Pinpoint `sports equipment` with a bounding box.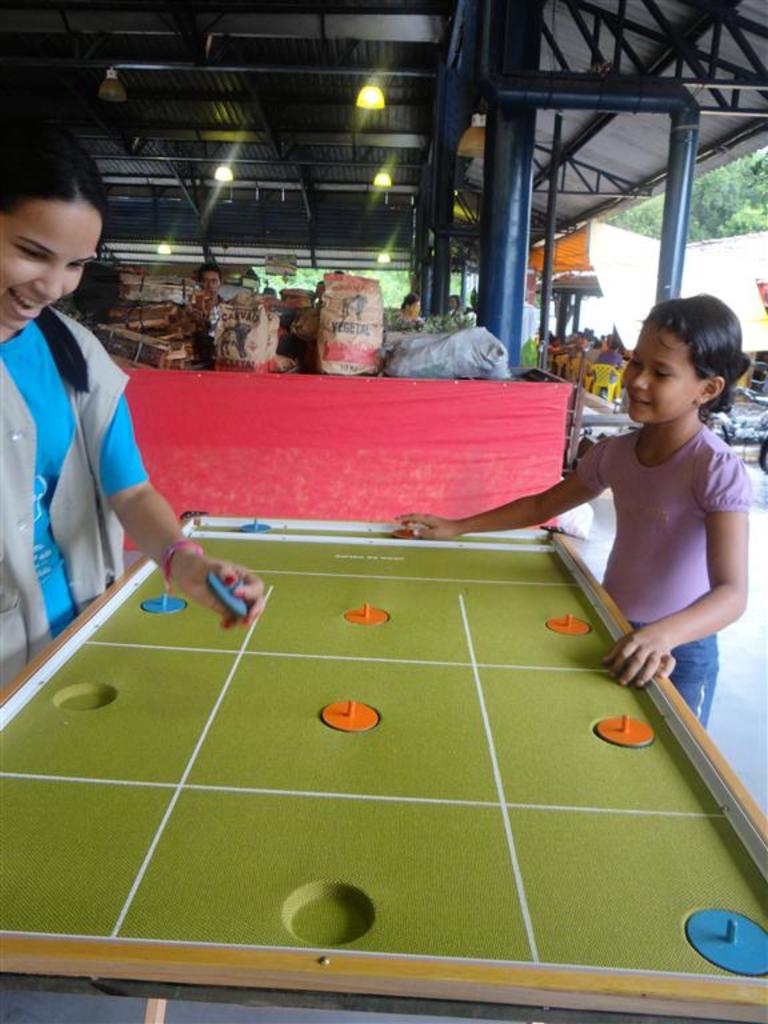
595, 708, 661, 757.
